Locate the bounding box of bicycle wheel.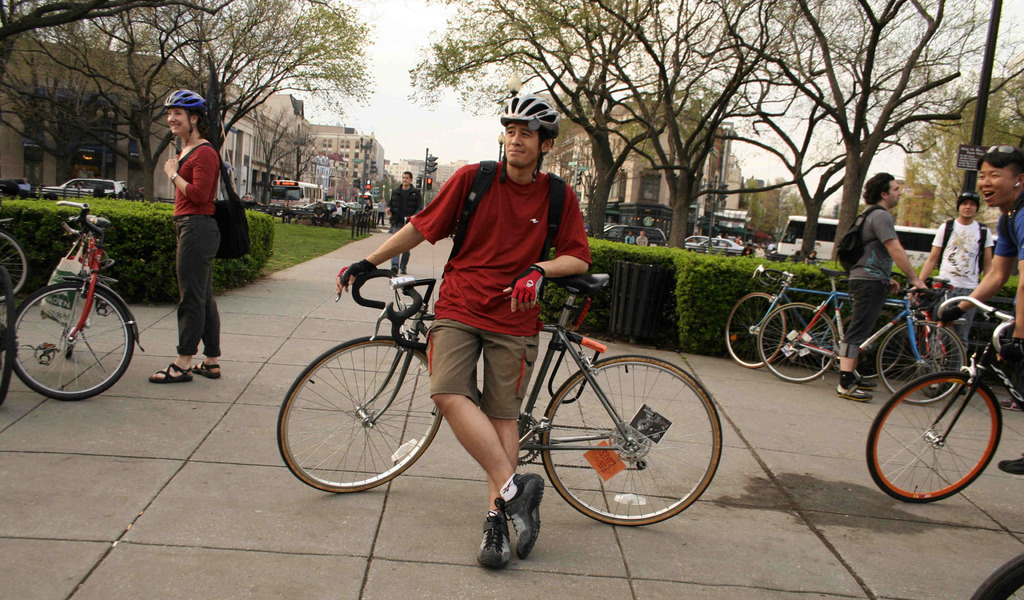
Bounding box: <box>0,229,28,305</box>.
